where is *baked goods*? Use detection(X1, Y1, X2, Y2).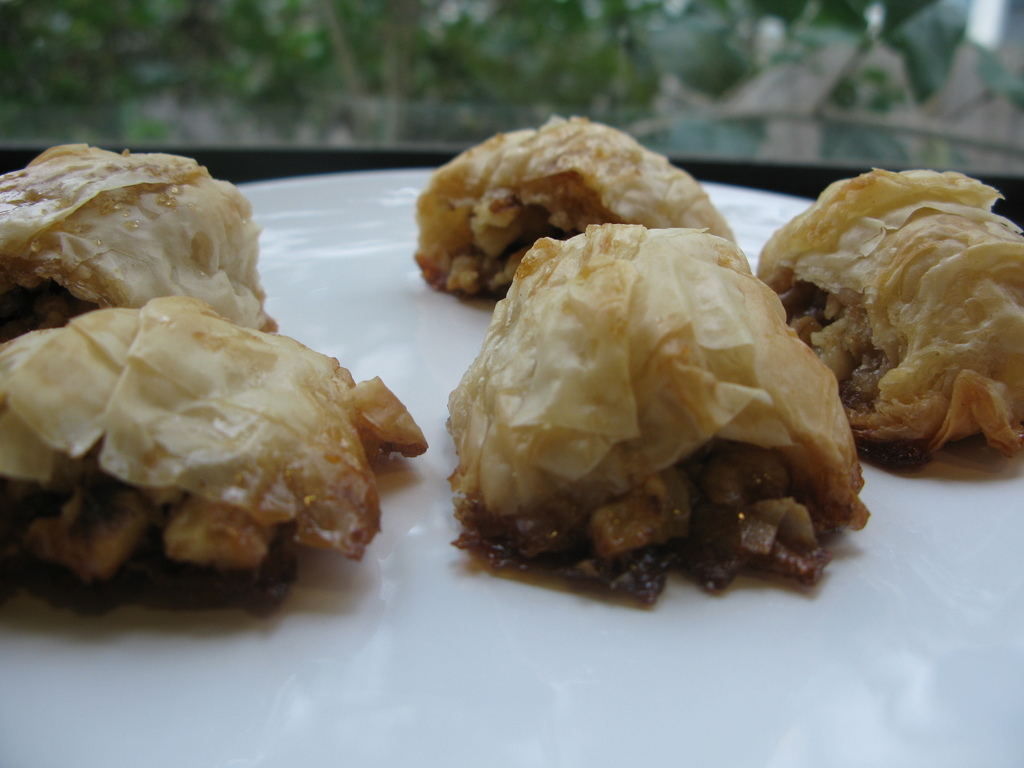
detection(754, 170, 1023, 471).
